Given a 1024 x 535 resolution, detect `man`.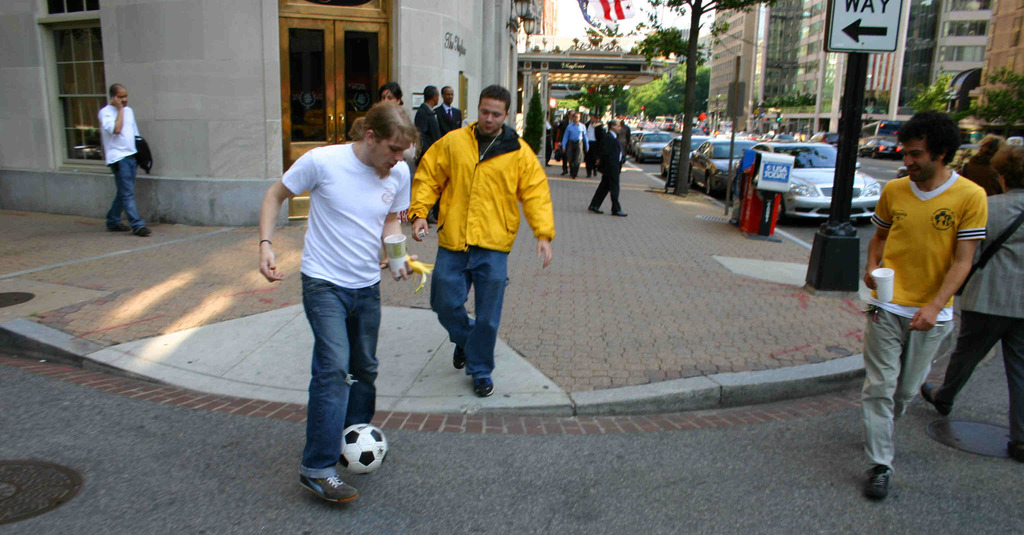
{"x1": 588, "y1": 120, "x2": 628, "y2": 216}.
